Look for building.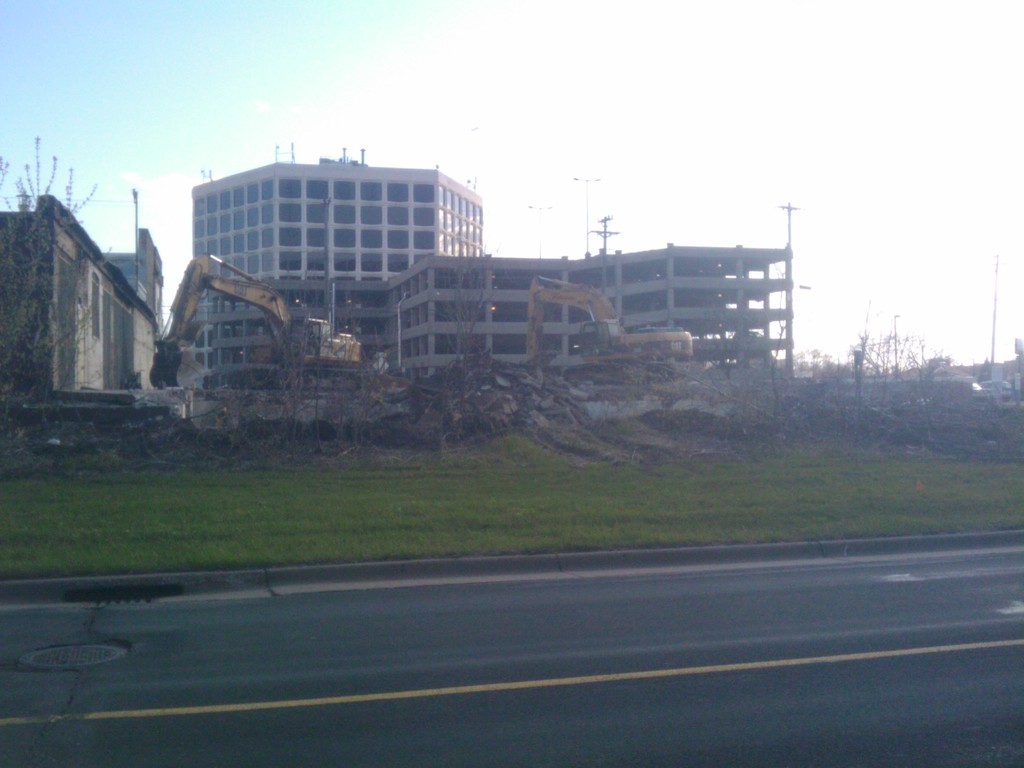
Found: Rect(0, 184, 167, 396).
